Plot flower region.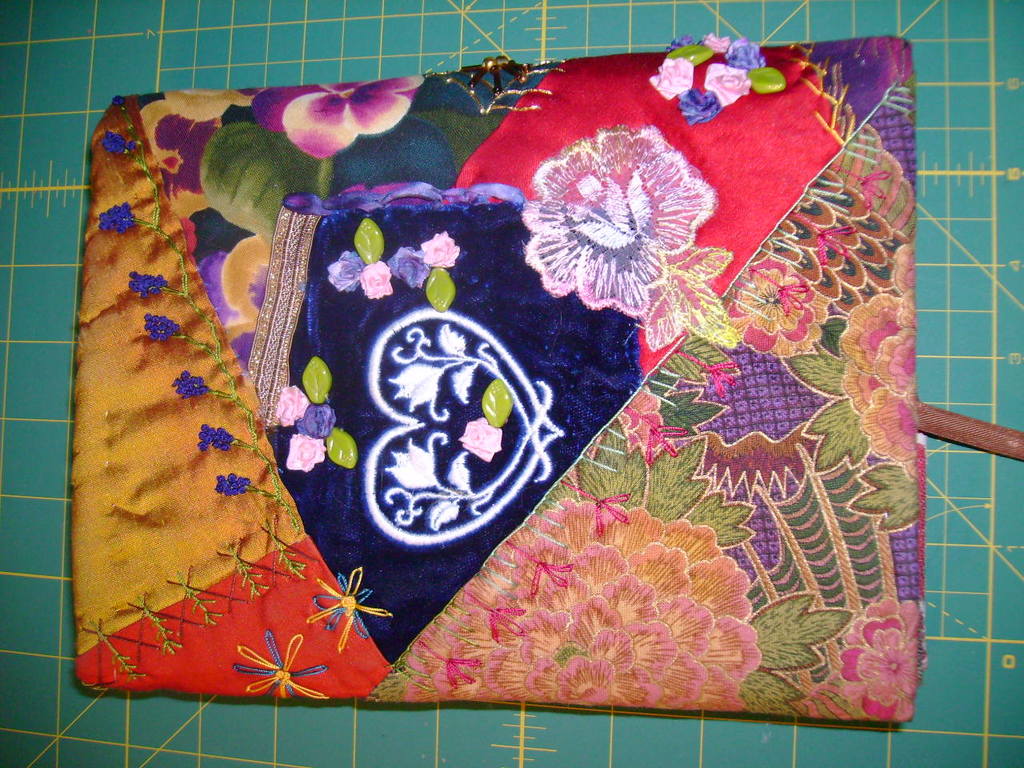
Plotted at <region>298, 402, 334, 438</region>.
